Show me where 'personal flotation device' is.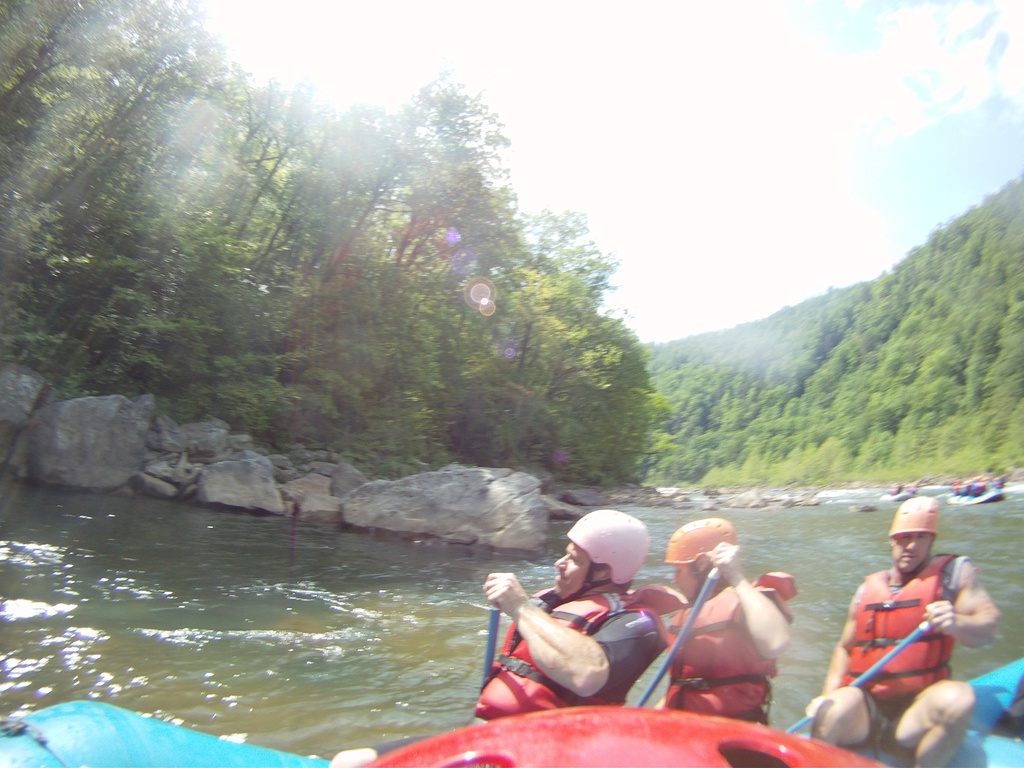
'personal flotation device' is at [x1=825, y1=550, x2=957, y2=684].
